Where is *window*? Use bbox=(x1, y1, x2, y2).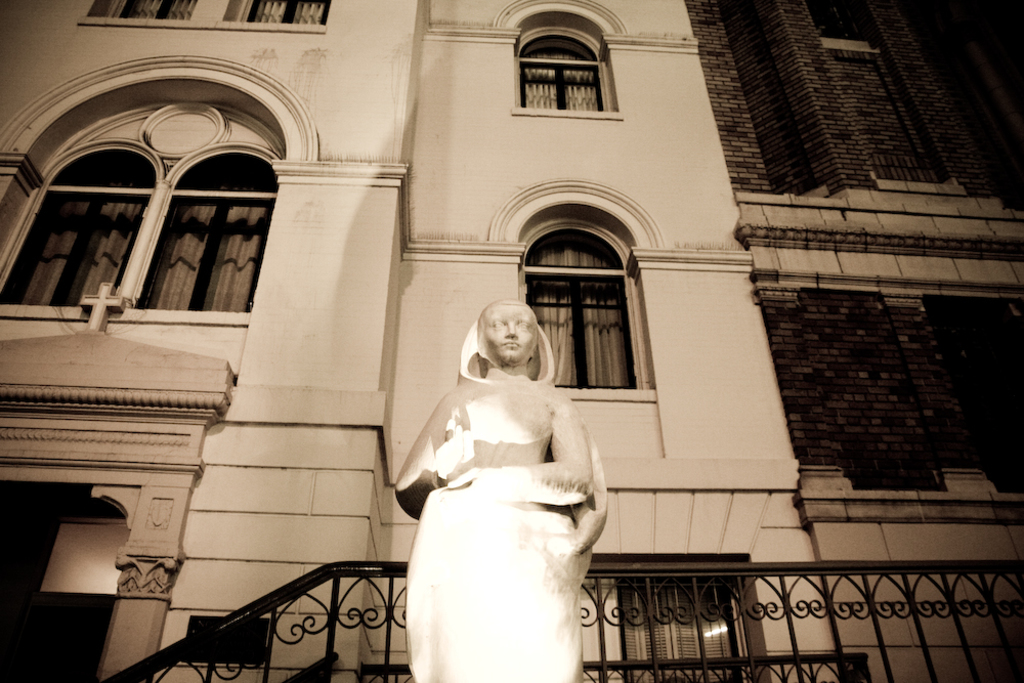
bbox=(0, 53, 316, 387).
